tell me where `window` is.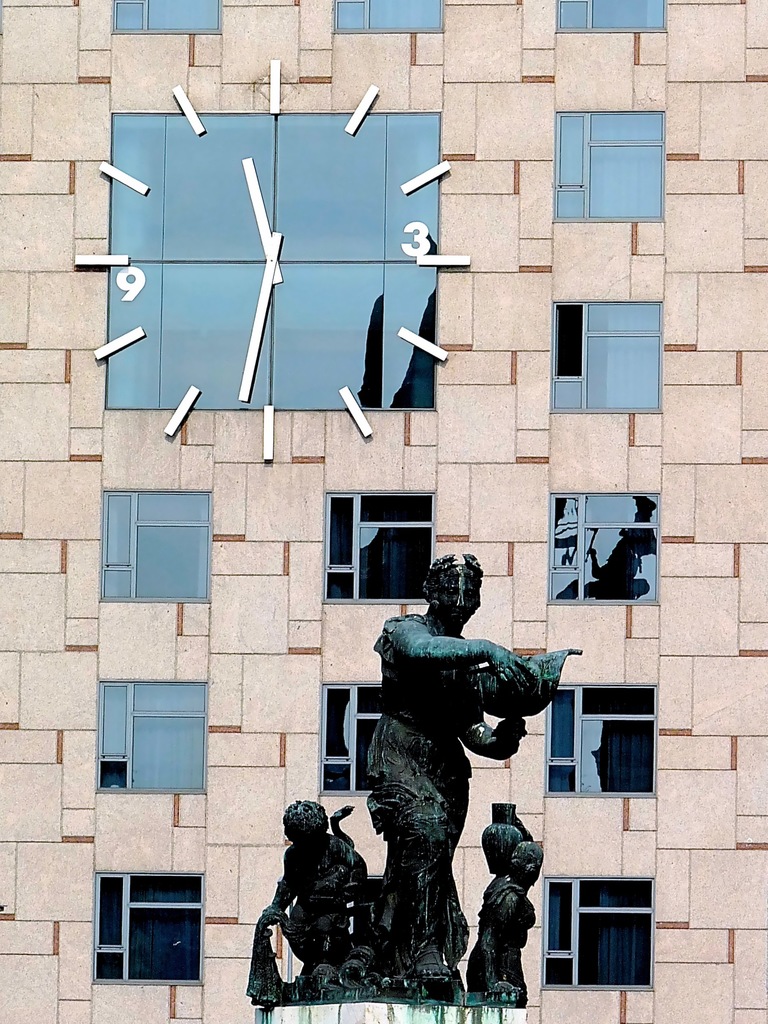
`window` is at region(537, 875, 656, 1001).
